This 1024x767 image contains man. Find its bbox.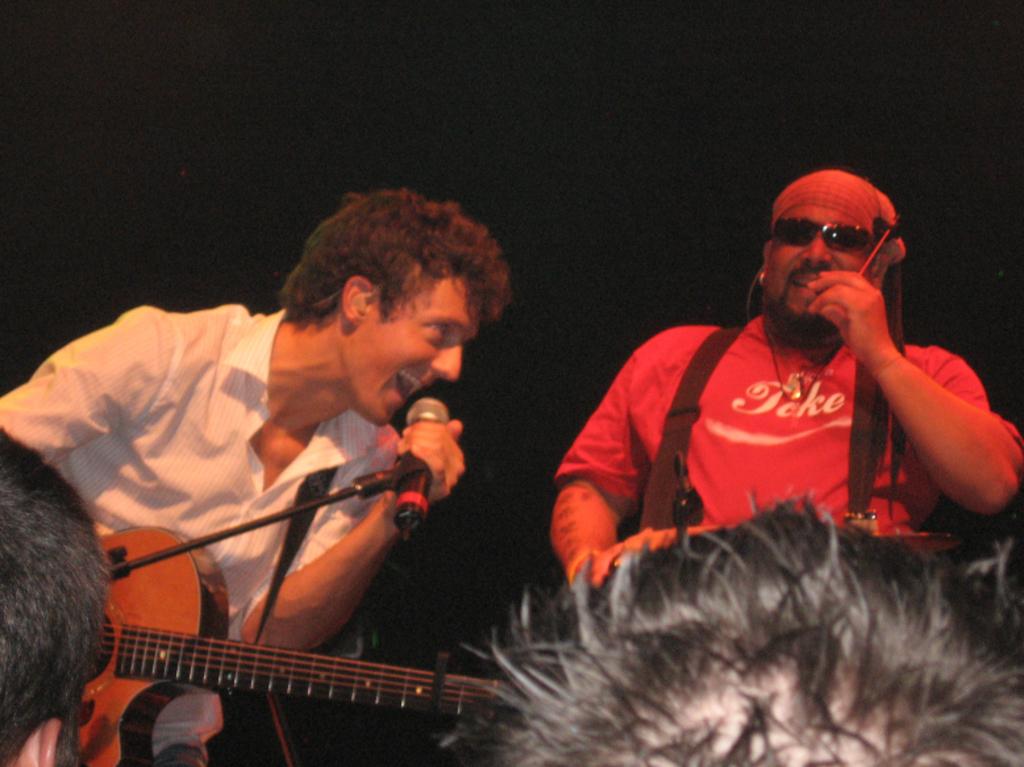
(426,476,1023,766).
